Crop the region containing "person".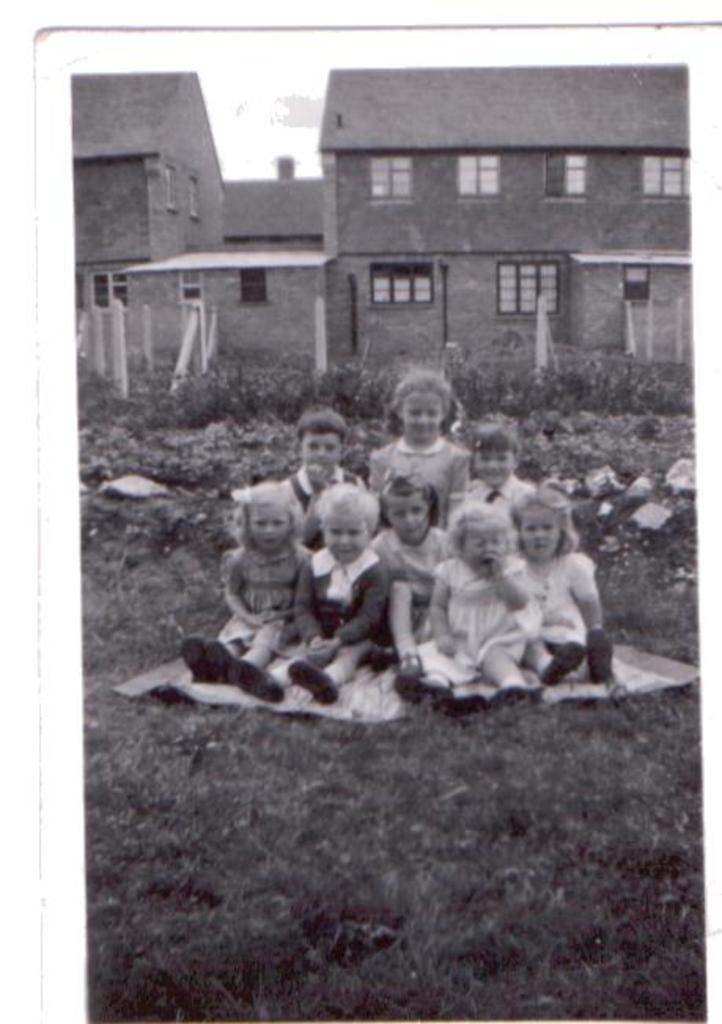
Crop region: (373,352,480,552).
